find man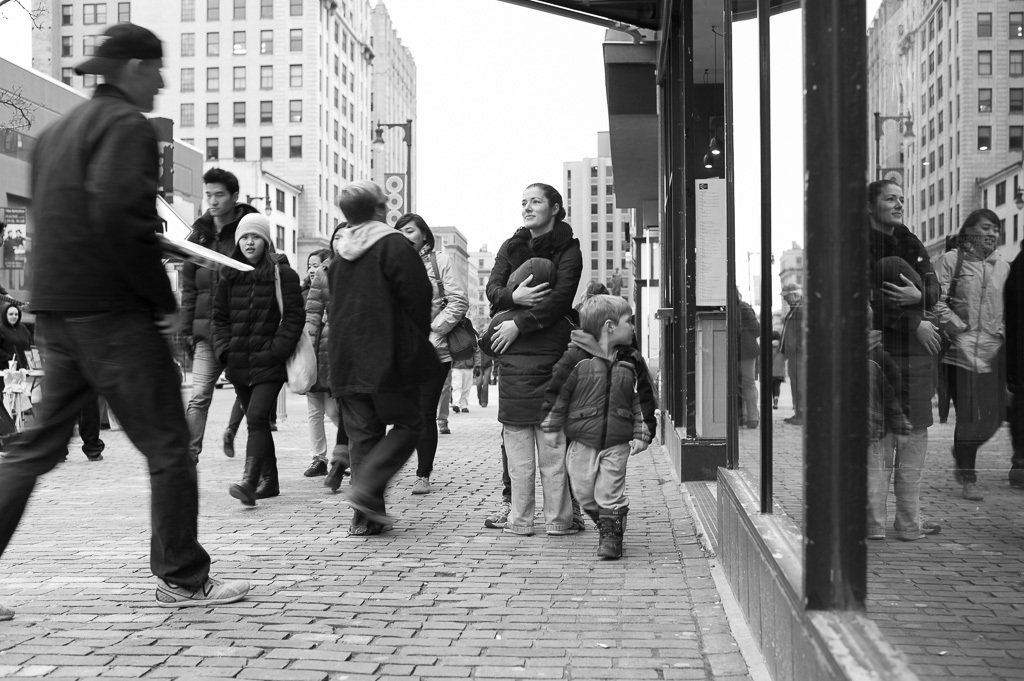
bbox=[211, 210, 312, 524]
